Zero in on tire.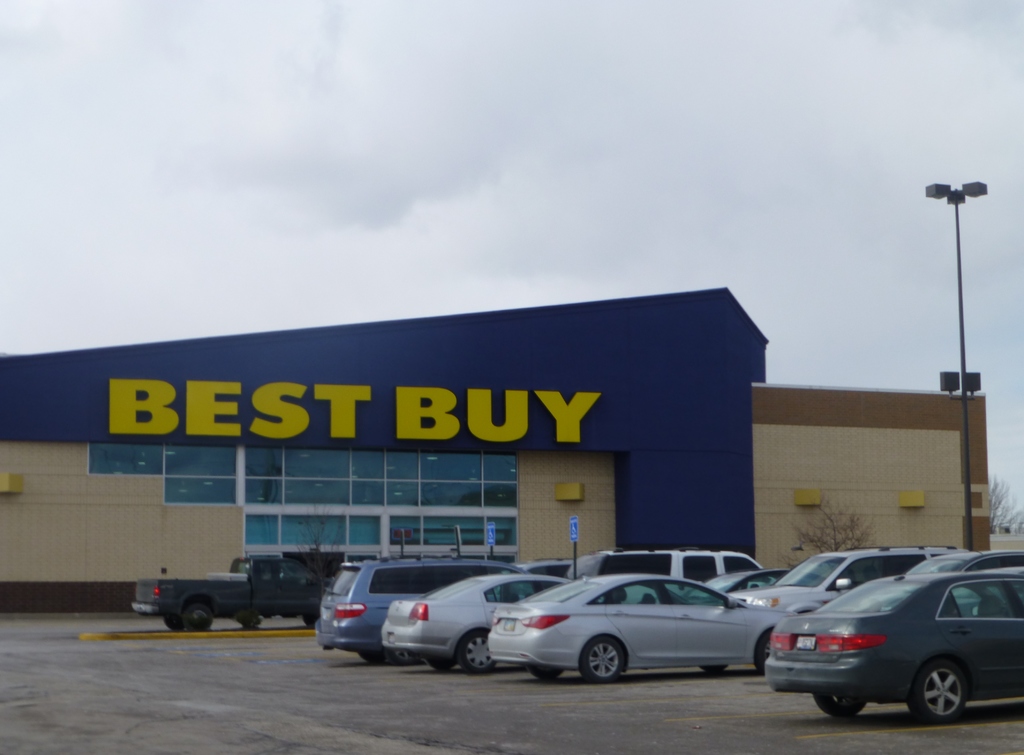
Zeroed in: [x1=809, y1=694, x2=870, y2=718].
